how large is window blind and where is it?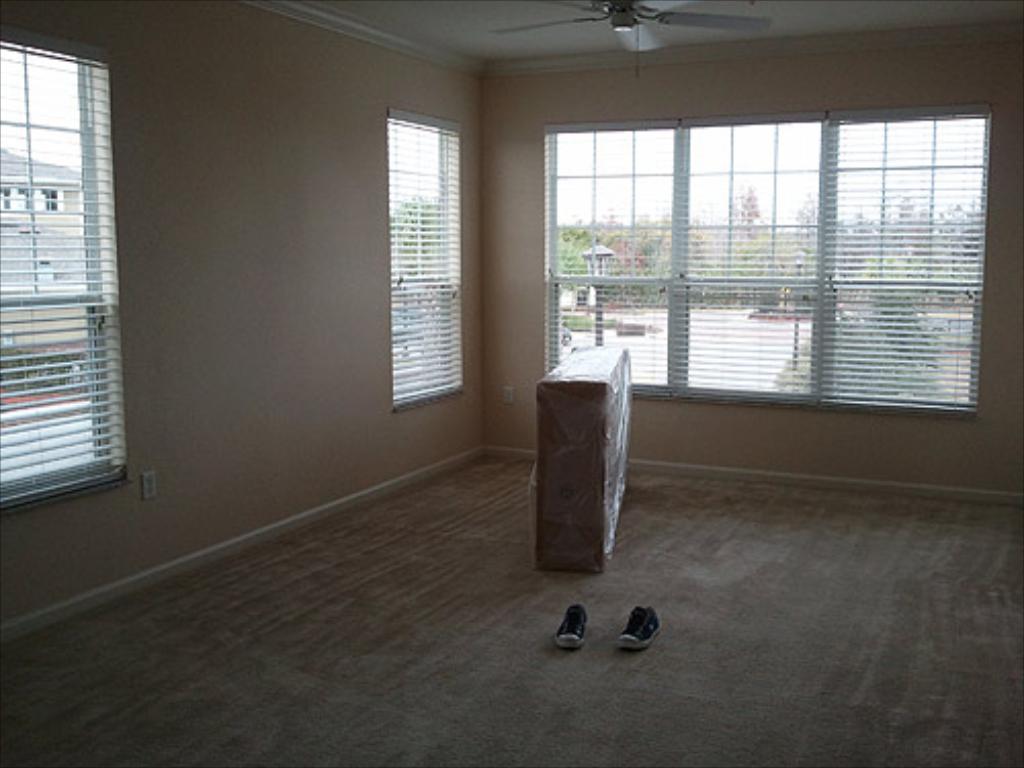
Bounding box: <box>545,98,995,422</box>.
